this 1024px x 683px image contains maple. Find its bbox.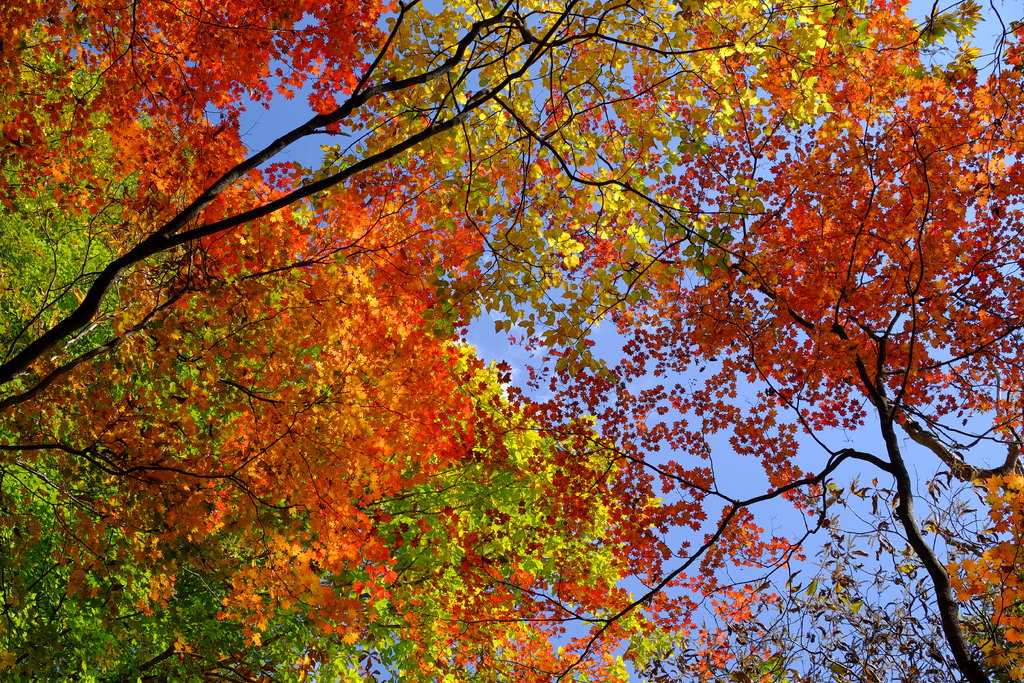
[x1=662, y1=60, x2=1023, y2=679].
